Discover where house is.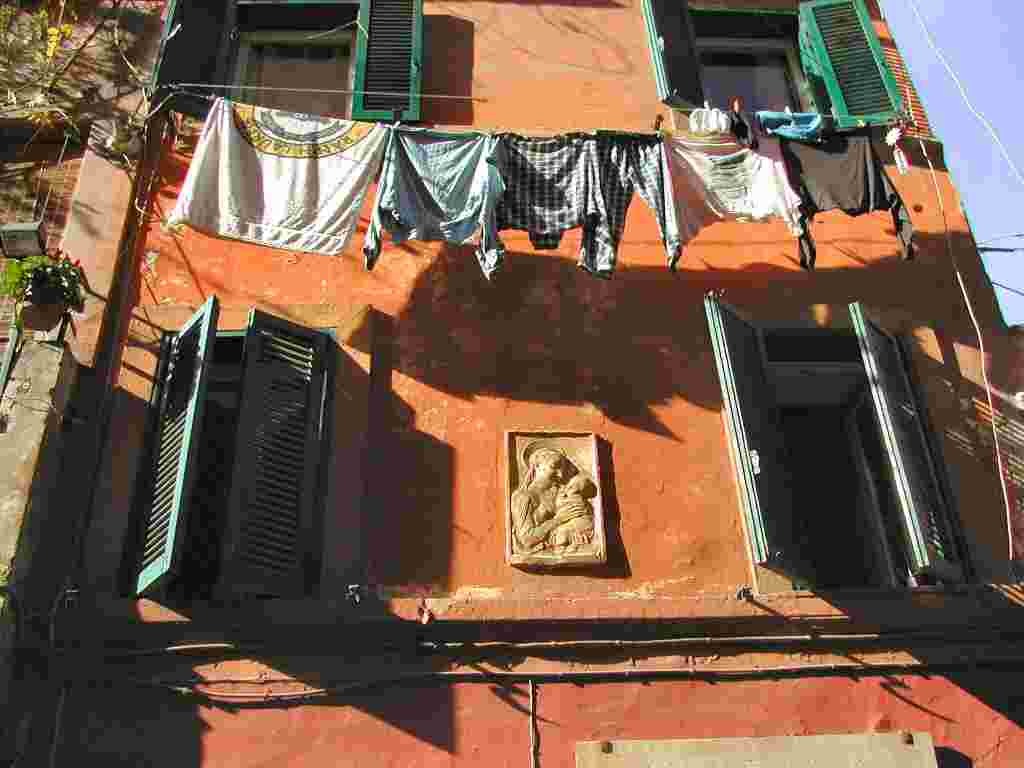
Discovered at (0,0,1023,767).
